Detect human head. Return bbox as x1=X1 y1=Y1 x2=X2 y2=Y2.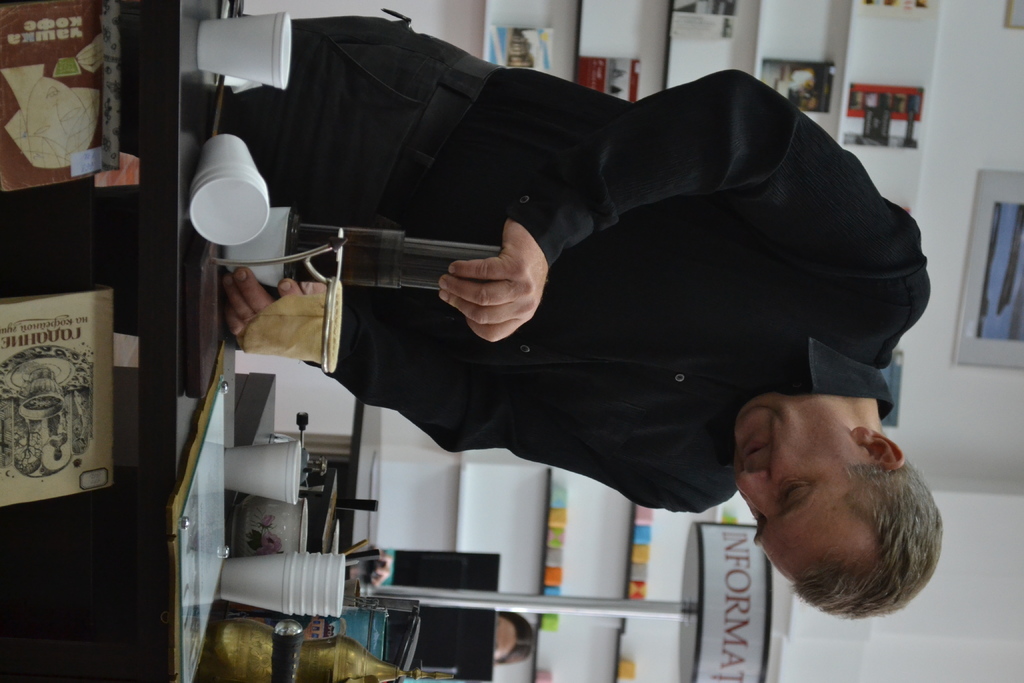
x1=732 y1=364 x2=931 y2=596.
